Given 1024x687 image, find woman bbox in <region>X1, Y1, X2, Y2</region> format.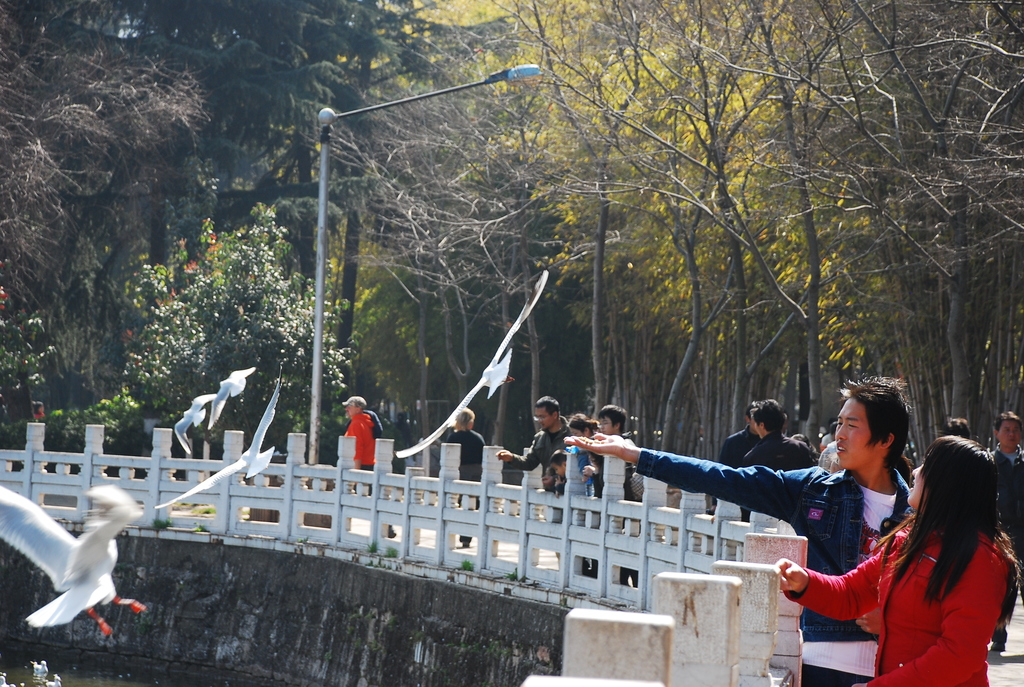
<region>804, 409, 1016, 677</region>.
